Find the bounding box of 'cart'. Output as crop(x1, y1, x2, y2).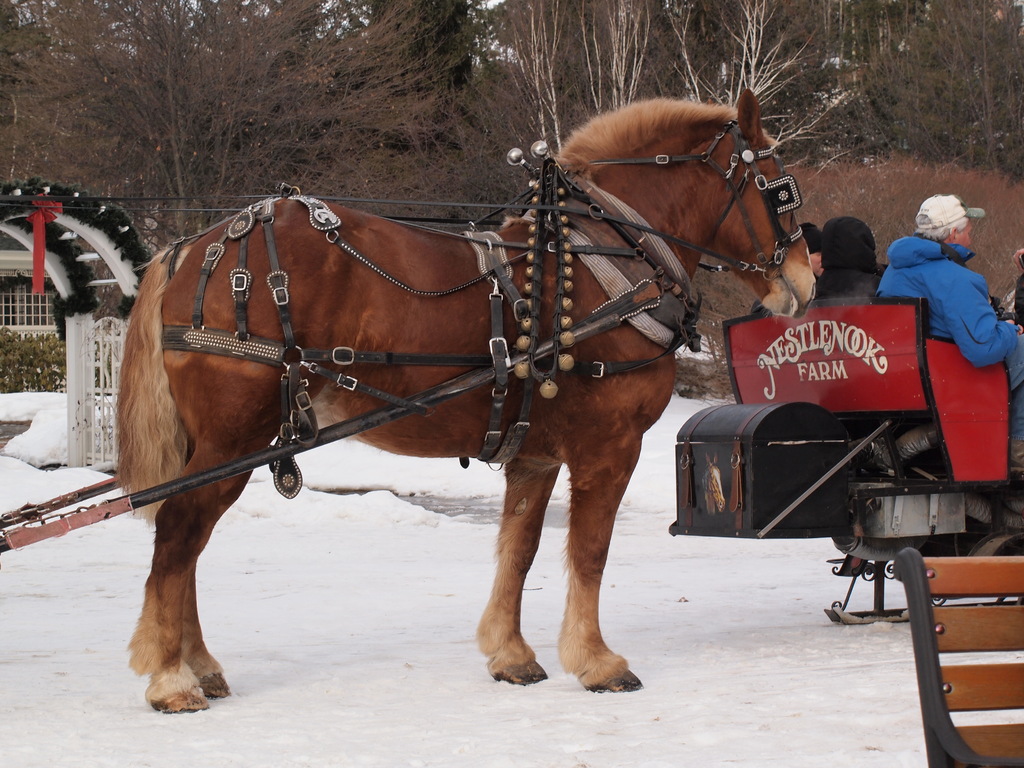
crop(668, 292, 1023, 624).
